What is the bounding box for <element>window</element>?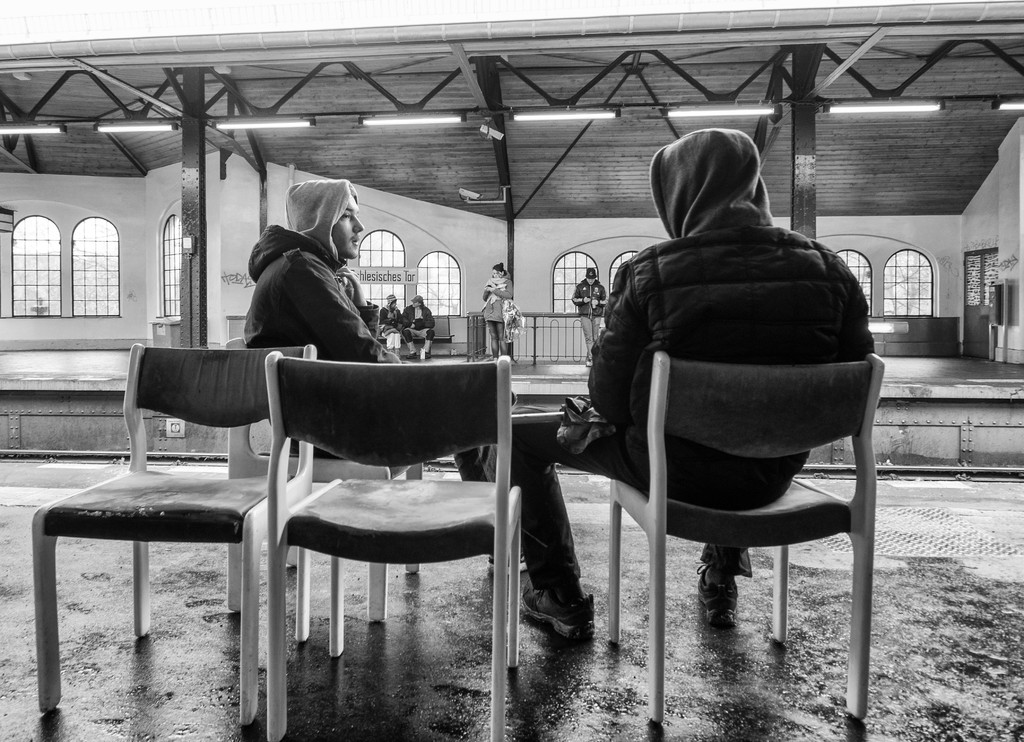
(x1=417, y1=249, x2=459, y2=316).
